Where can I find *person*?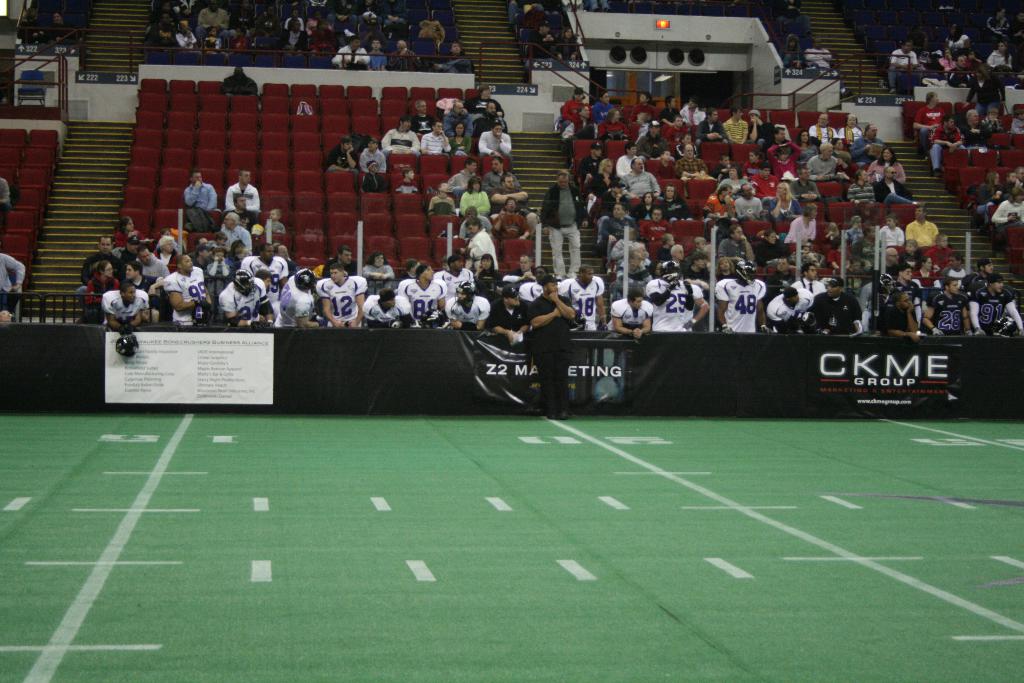
You can find it at bbox=(70, 165, 1020, 339).
